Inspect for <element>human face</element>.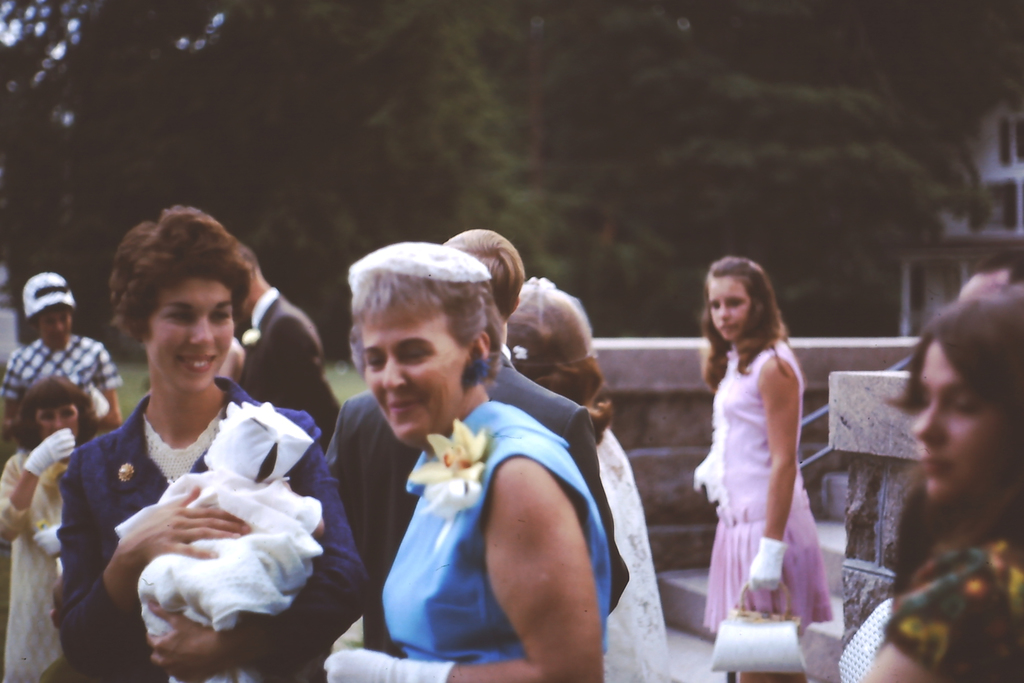
Inspection: Rect(363, 303, 461, 438).
